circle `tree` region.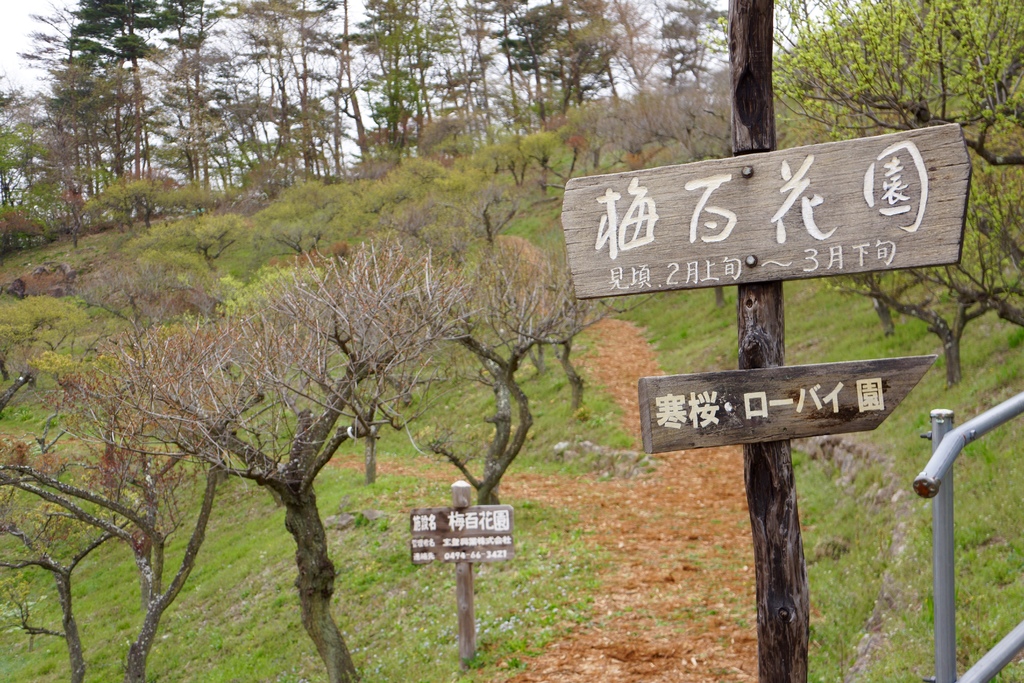
Region: {"left": 200, "top": 0, "right": 422, "bottom": 202}.
